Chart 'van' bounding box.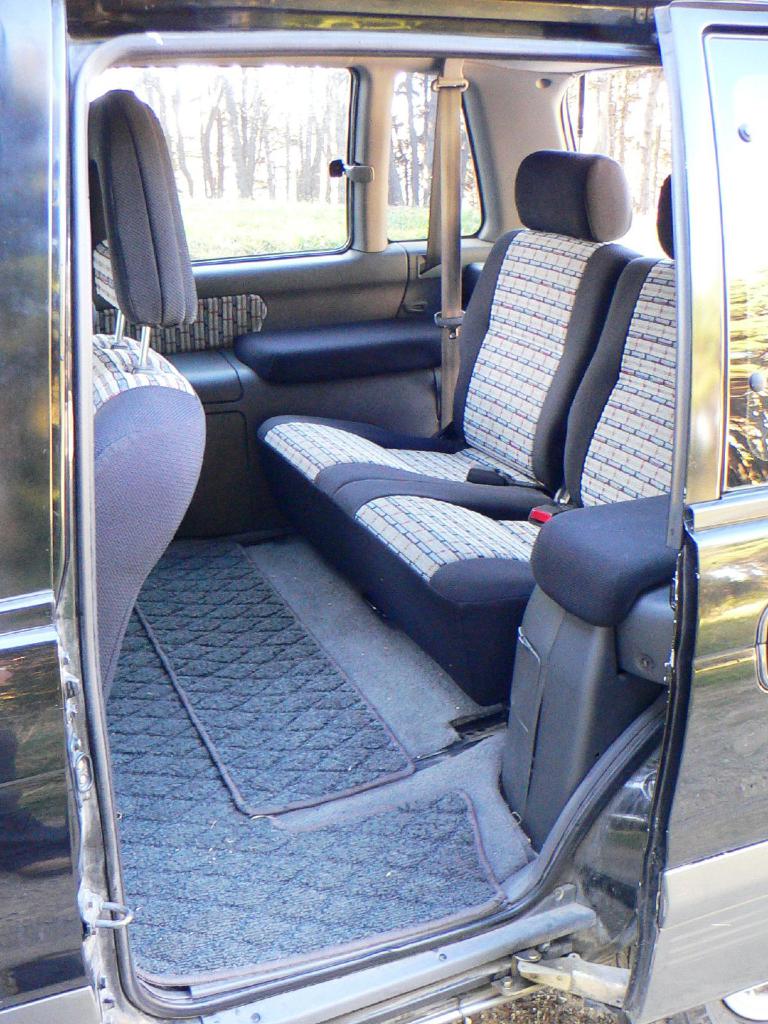
Charted: bbox(0, 0, 767, 1023).
